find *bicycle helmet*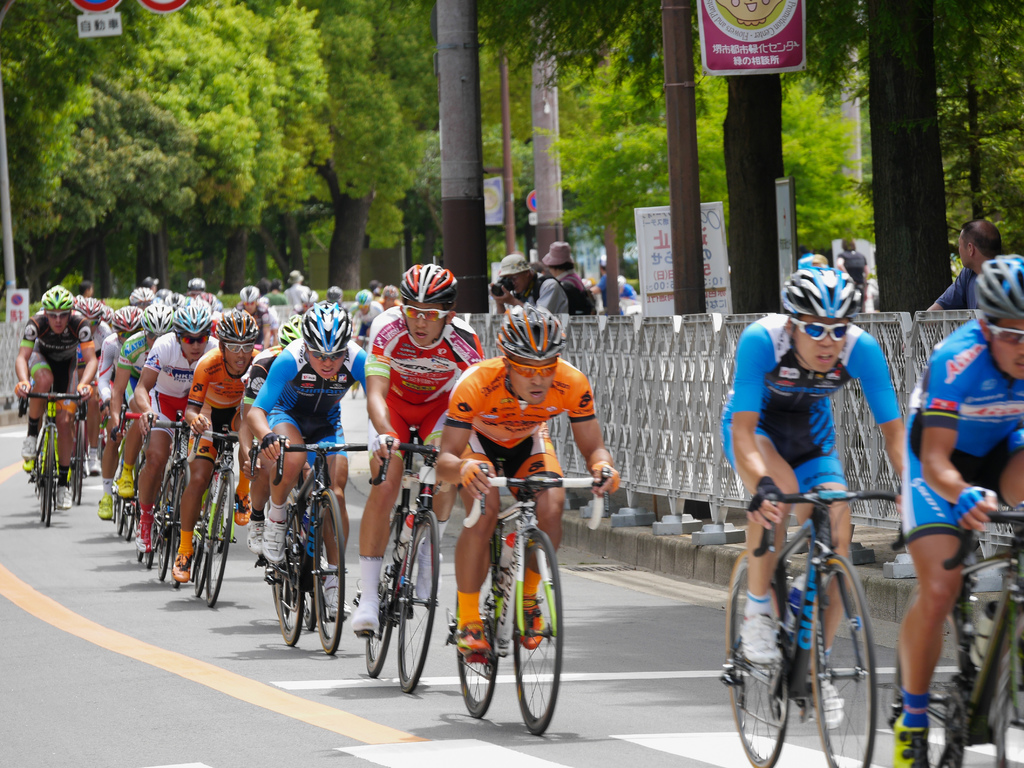
[45, 282, 74, 319]
